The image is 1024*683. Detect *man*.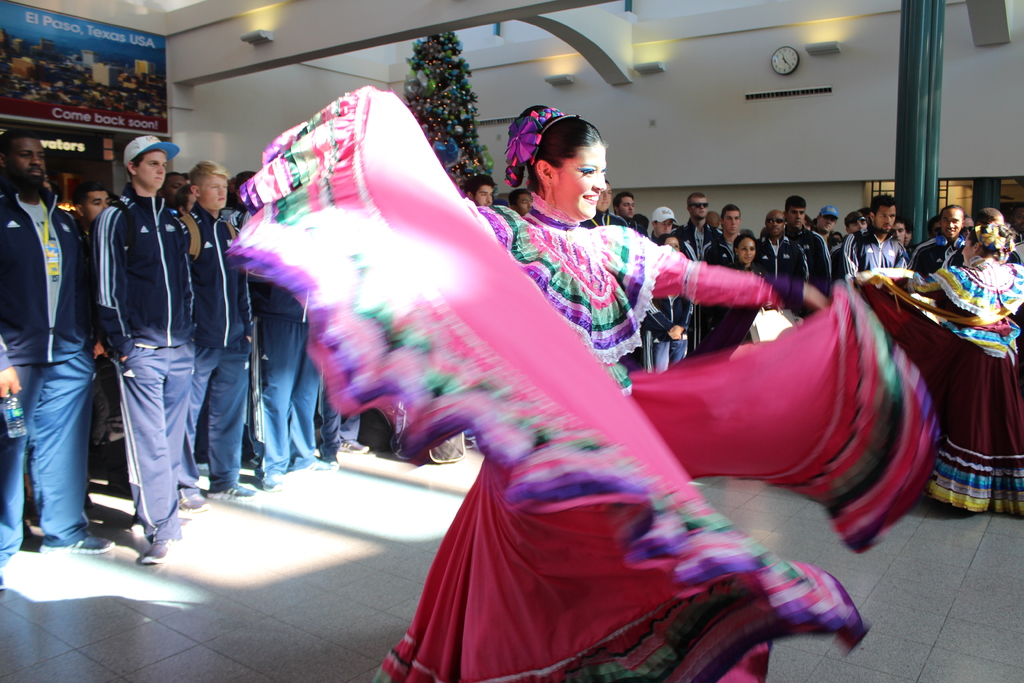
Detection: x1=257 y1=292 x2=337 y2=488.
